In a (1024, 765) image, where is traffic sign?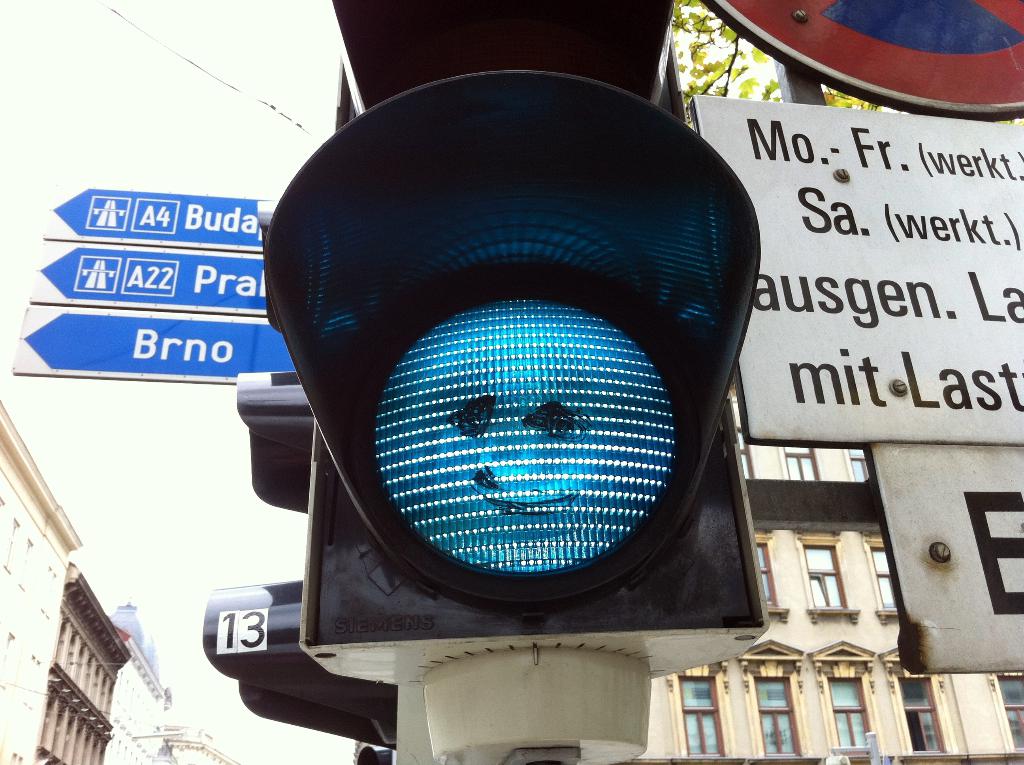
(706, 0, 1023, 122).
